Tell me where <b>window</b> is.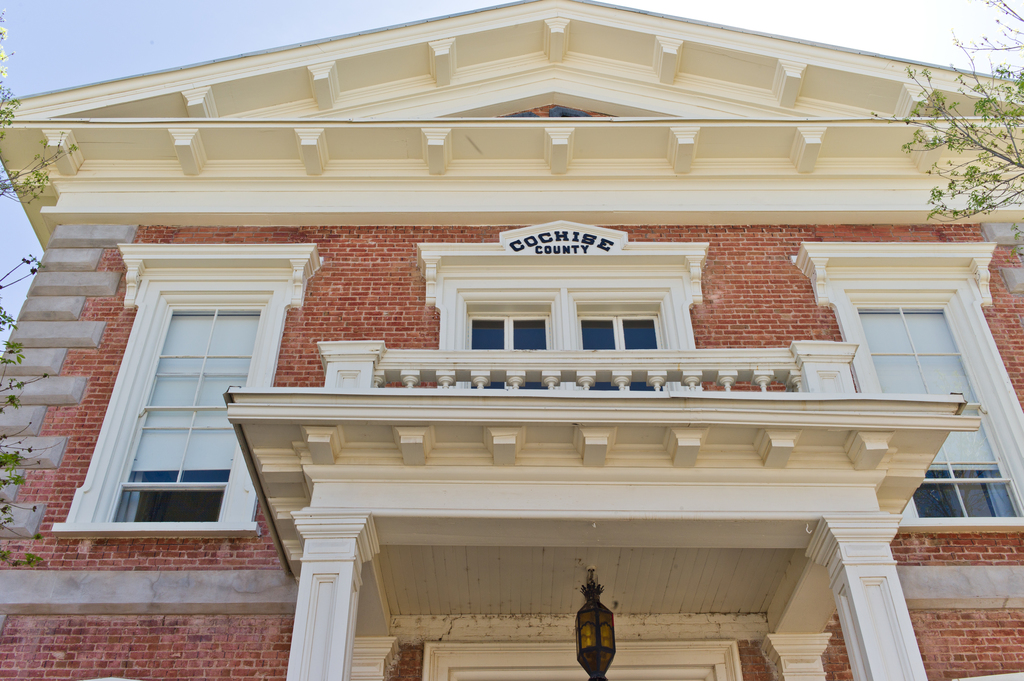
<b>window</b> is at Rect(865, 308, 1023, 516).
